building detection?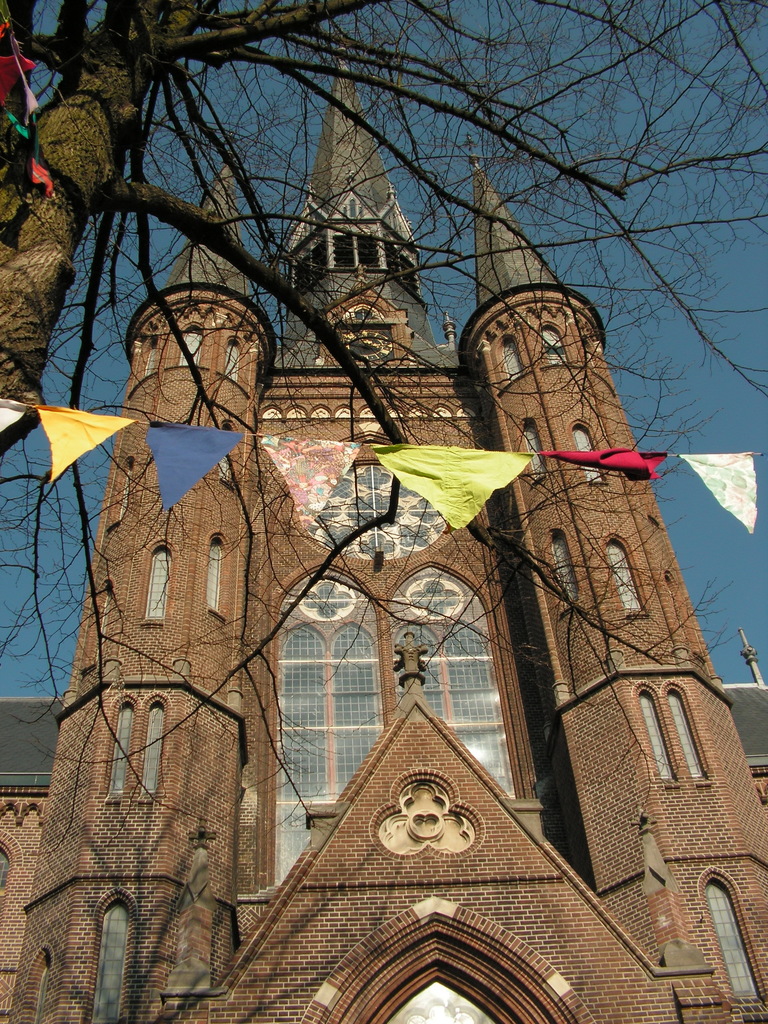
0, 68, 767, 1023
